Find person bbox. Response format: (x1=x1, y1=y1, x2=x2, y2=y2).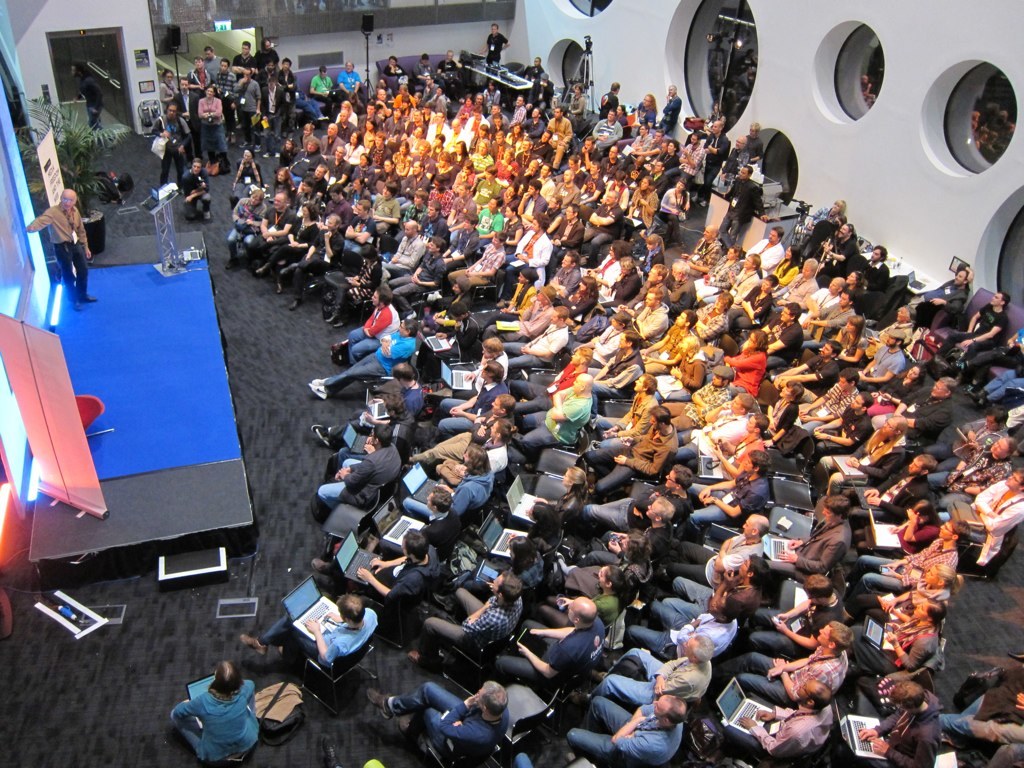
(x1=770, y1=492, x2=851, y2=575).
